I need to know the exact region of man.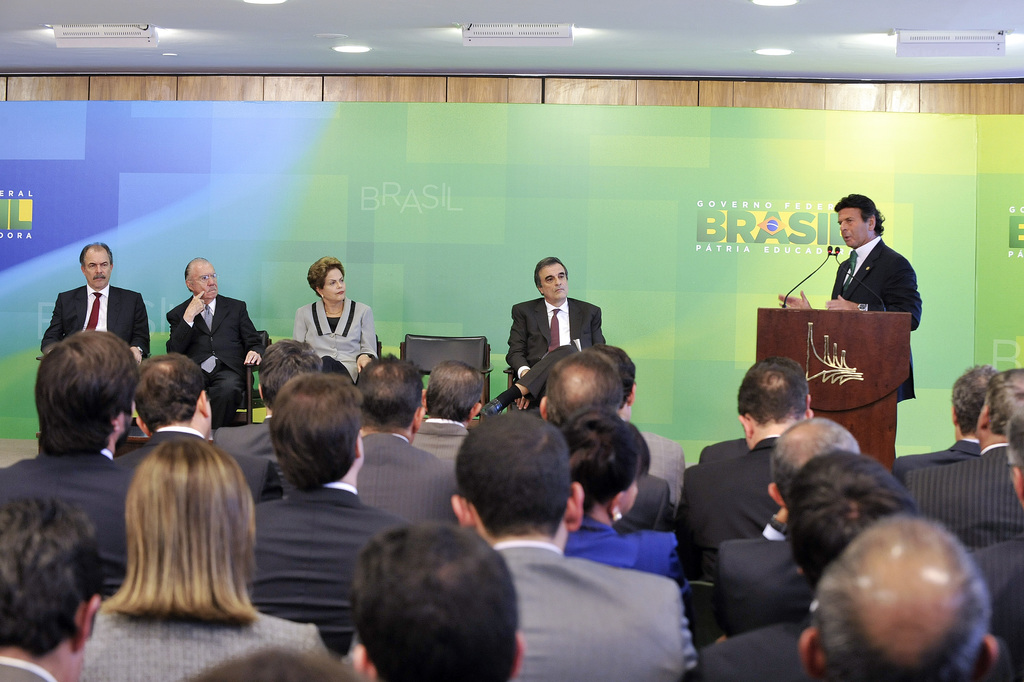
Region: <bbox>711, 418, 861, 598</bbox>.
